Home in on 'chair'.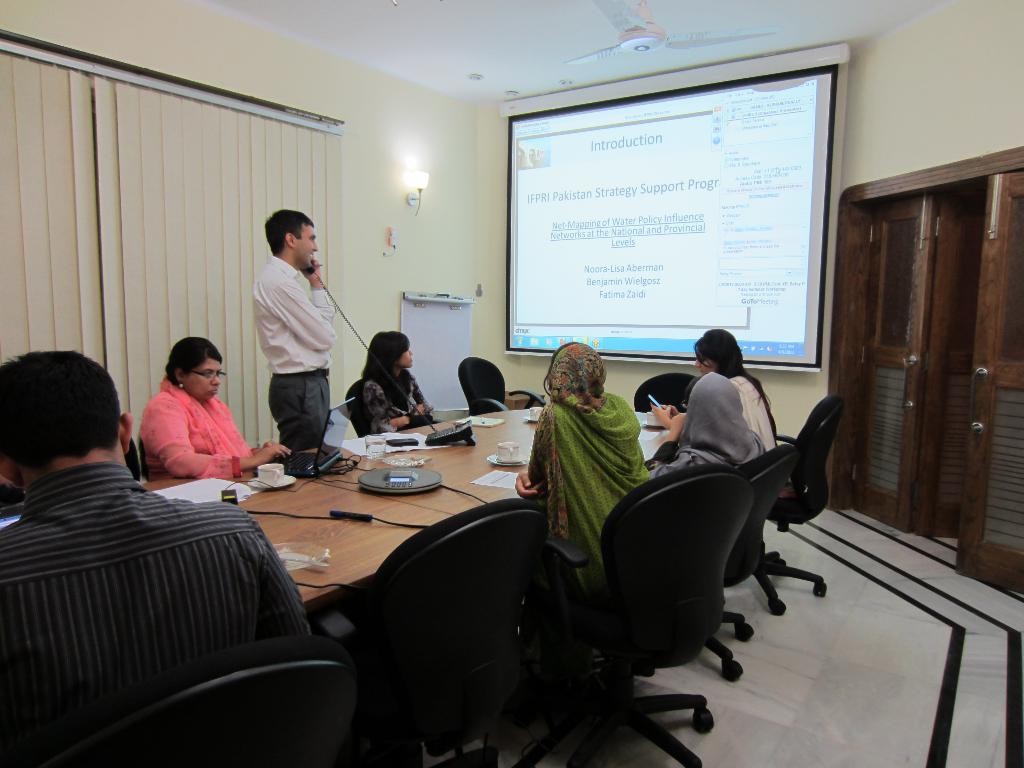
Homed in at (45,634,362,767).
